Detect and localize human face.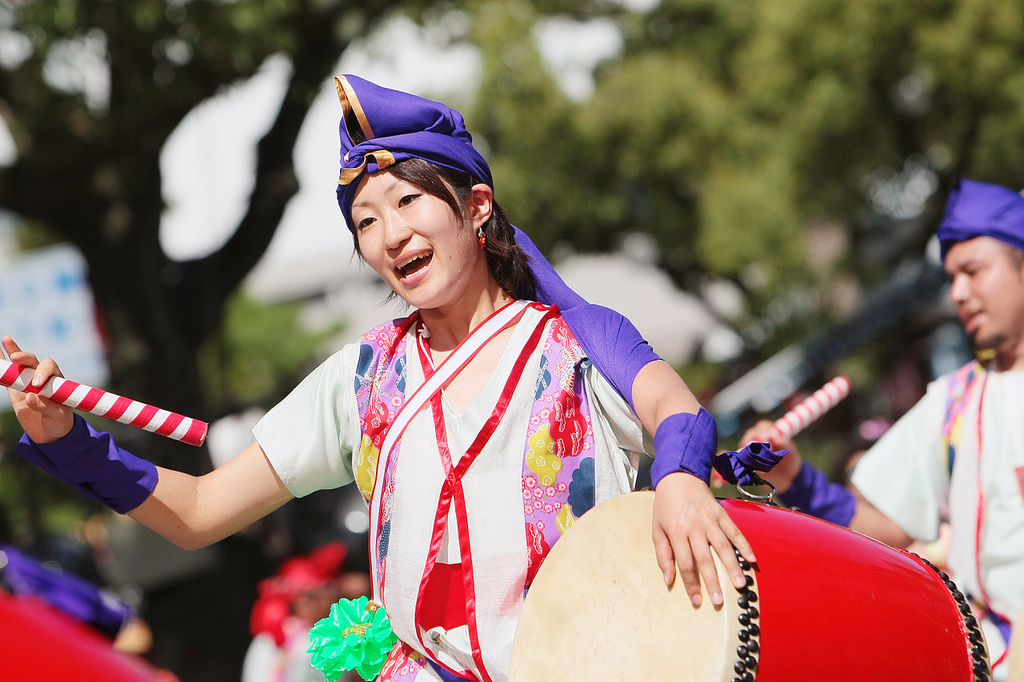
Localized at pyautogui.locateOnScreen(942, 229, 1023, 349).
